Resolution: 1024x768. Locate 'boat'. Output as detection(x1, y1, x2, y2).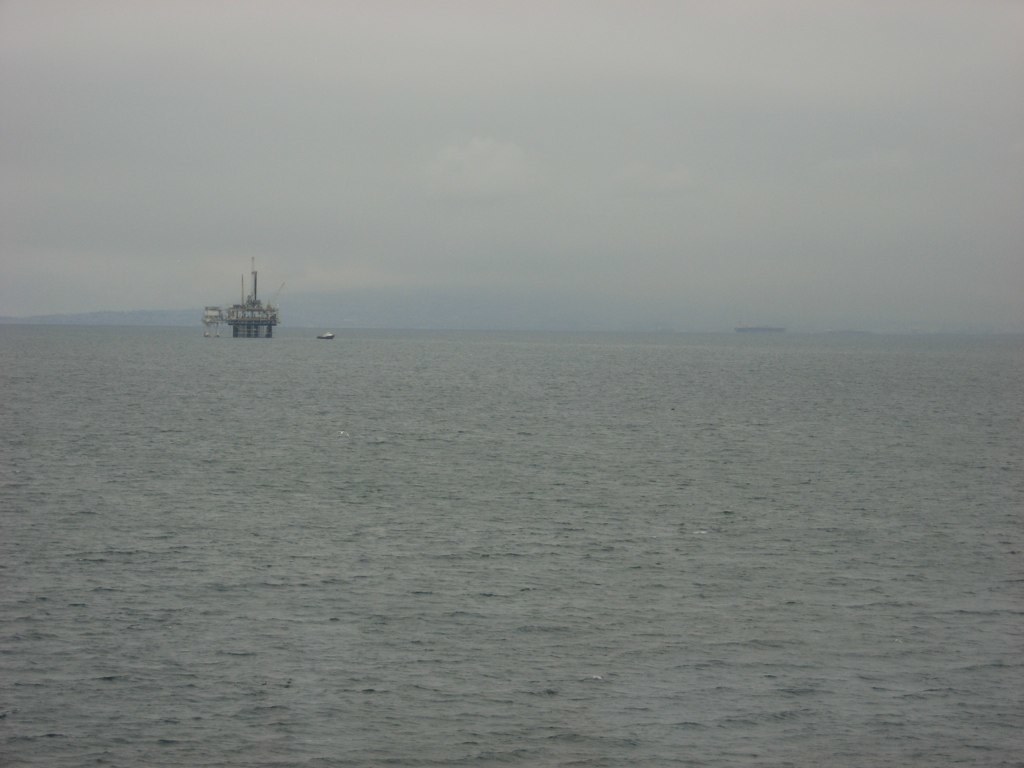
detection(200, 242, 301, 328).
